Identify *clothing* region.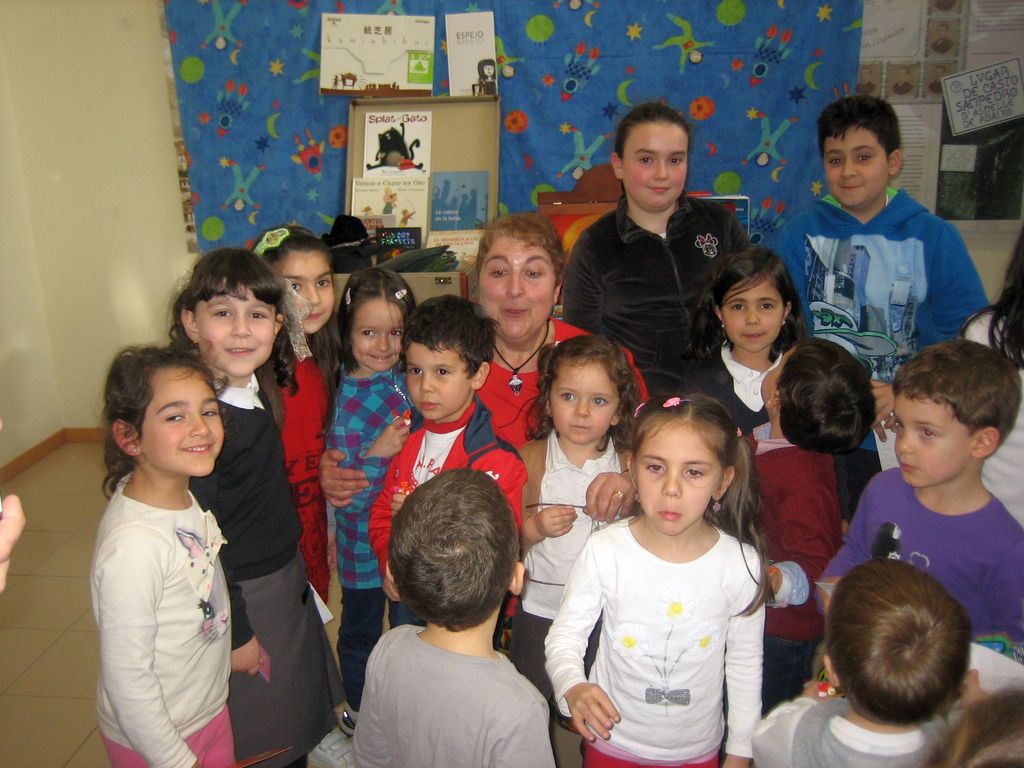
Region: 927, 79, 943, 93.
